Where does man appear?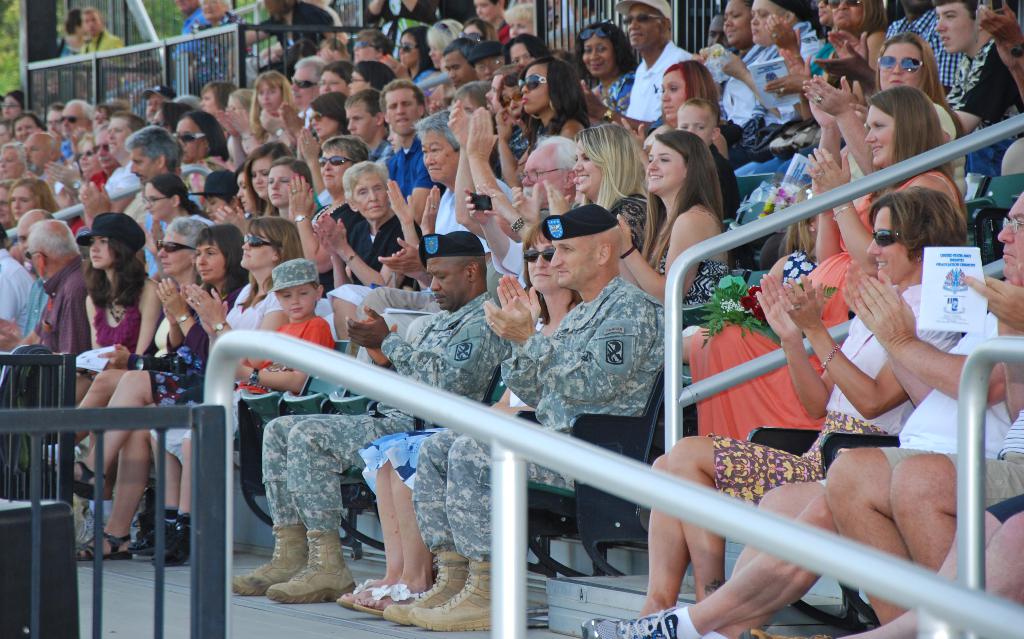
Appears at 379/78/433/223.
